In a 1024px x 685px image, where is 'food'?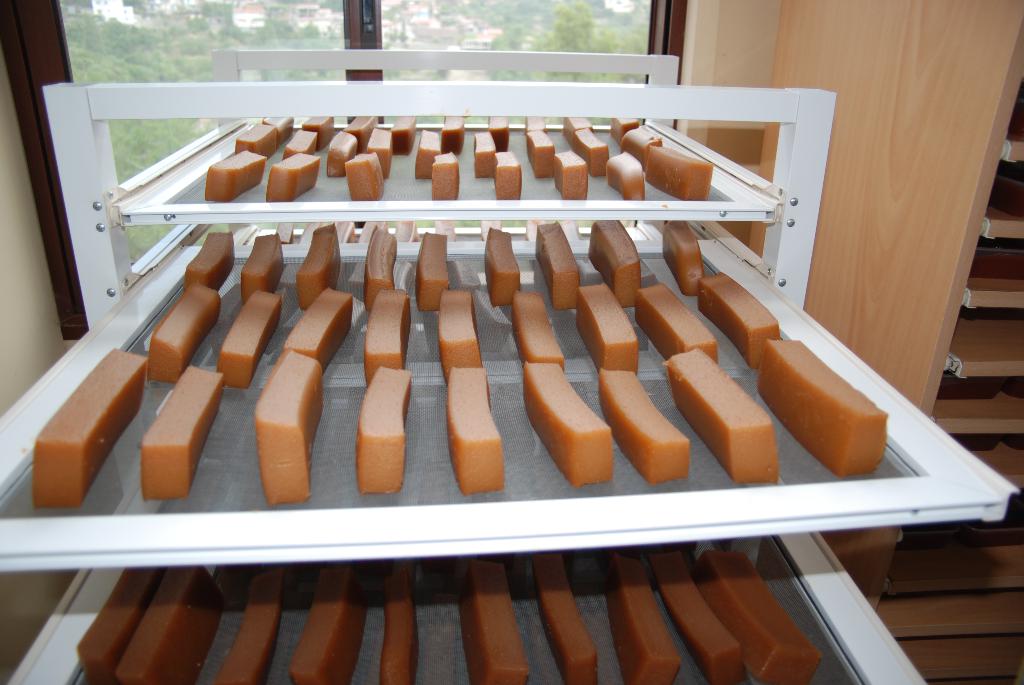
[left=666, top=218, right=703, bottom=295].
